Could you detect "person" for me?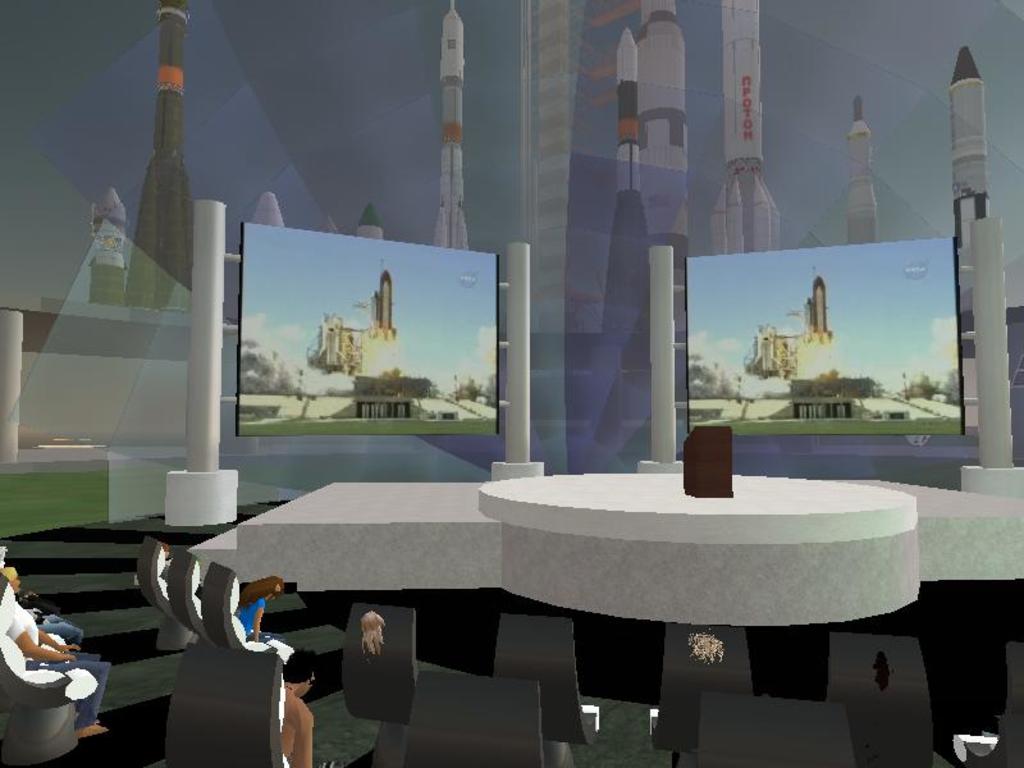
Detection result: [x1=280, y1=649, x2=321, y2=767].
